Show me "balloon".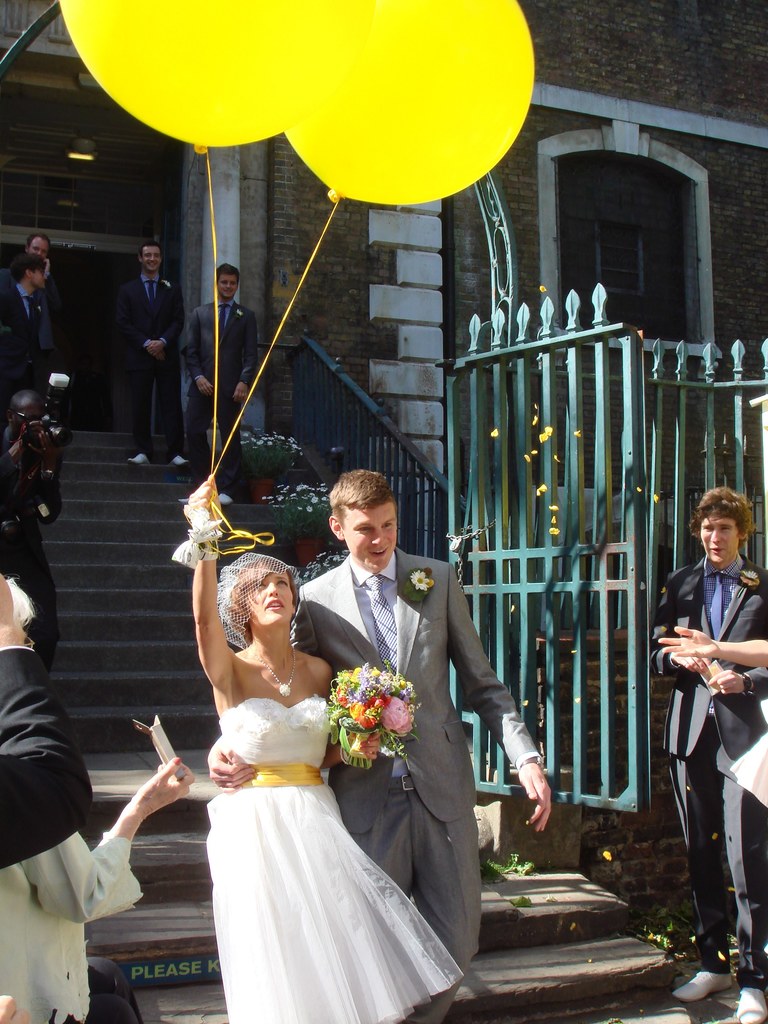
"balloon" is here: [left=282, top=0, right=534, bottom=205].
